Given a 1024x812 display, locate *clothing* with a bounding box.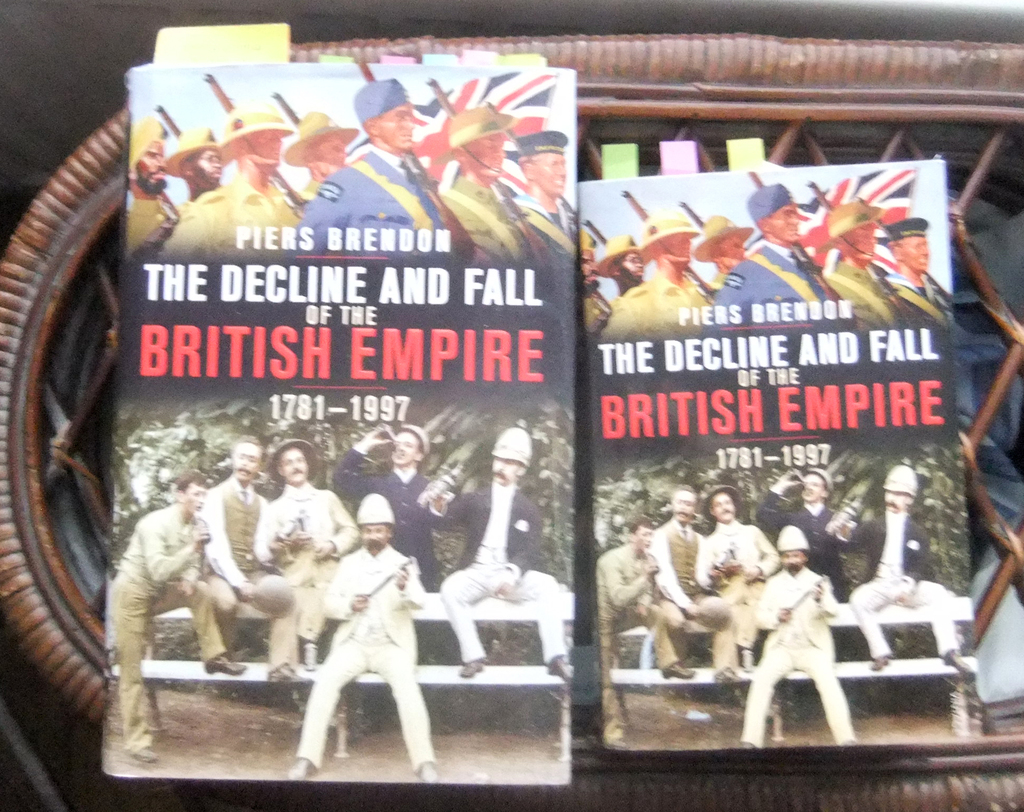
Located: crop(639, 526, 732, 670).
